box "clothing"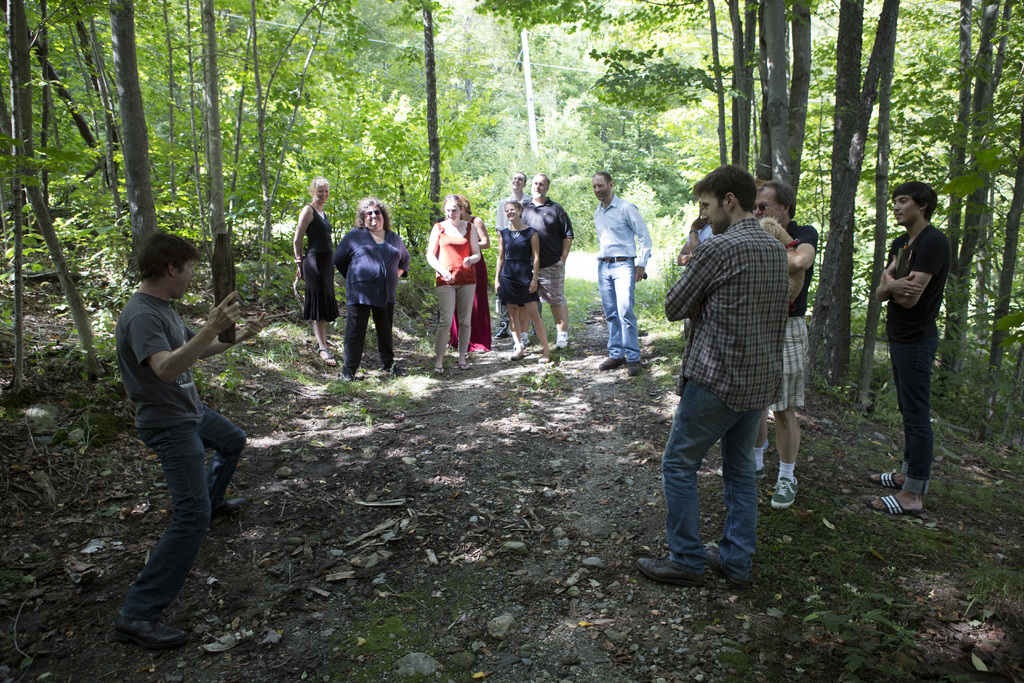
Rect(331, 227, 404, 365)
